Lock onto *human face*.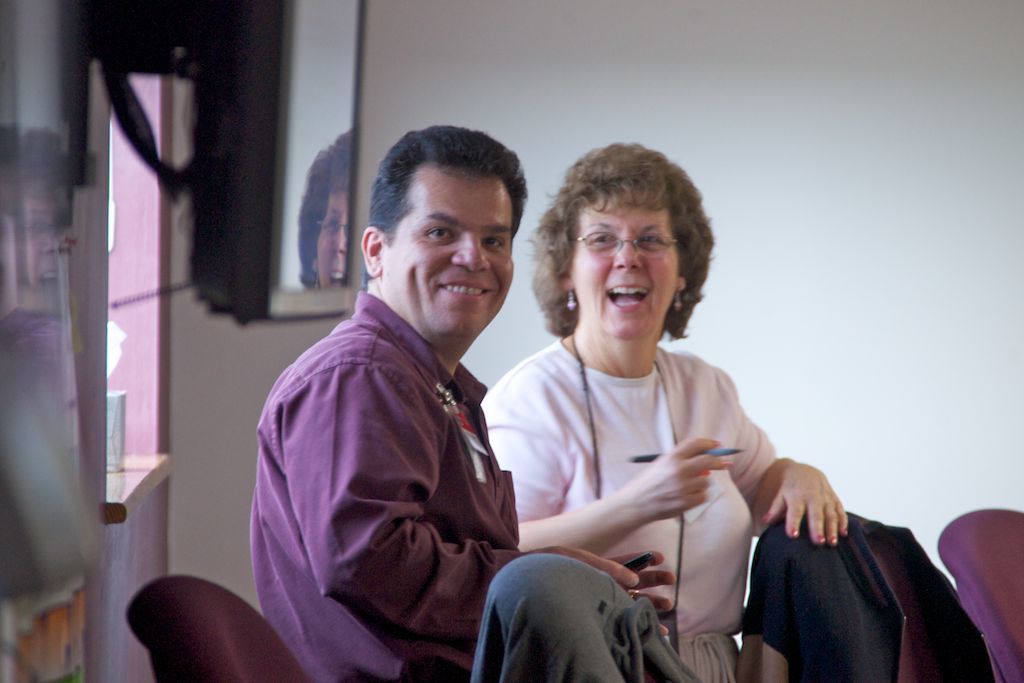
Locked: crop(316, 186, 349, 288).
